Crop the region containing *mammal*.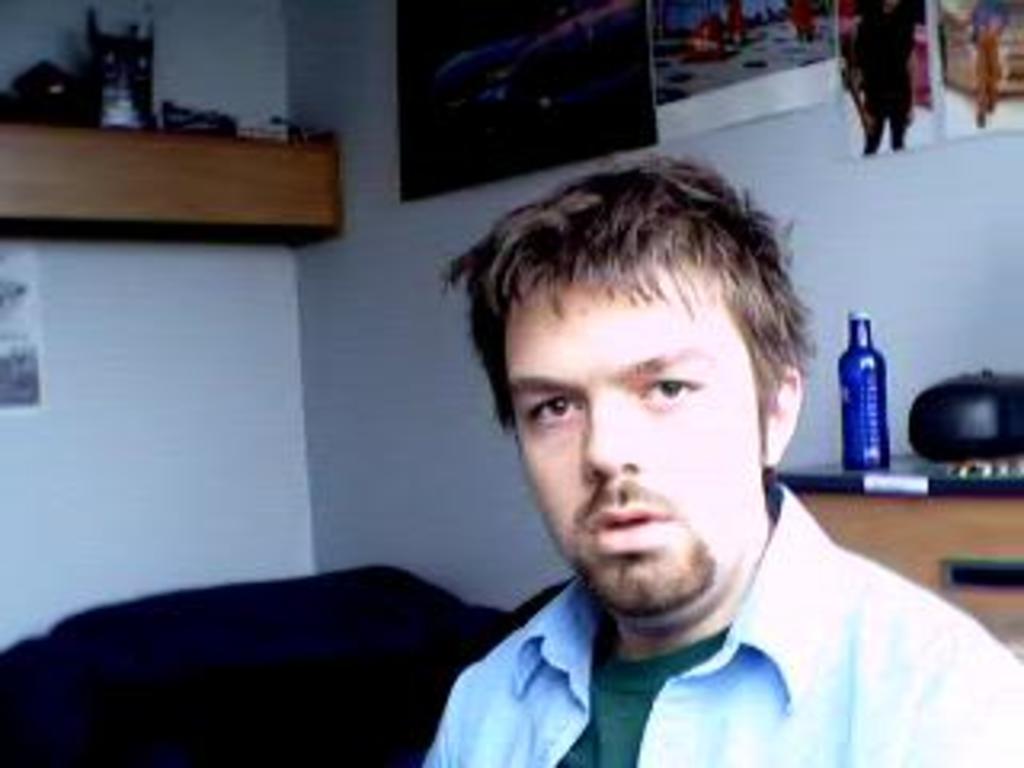
Crop region: {"x1": 352, "y1": 138, "x2": 986, "y2": 767}.
